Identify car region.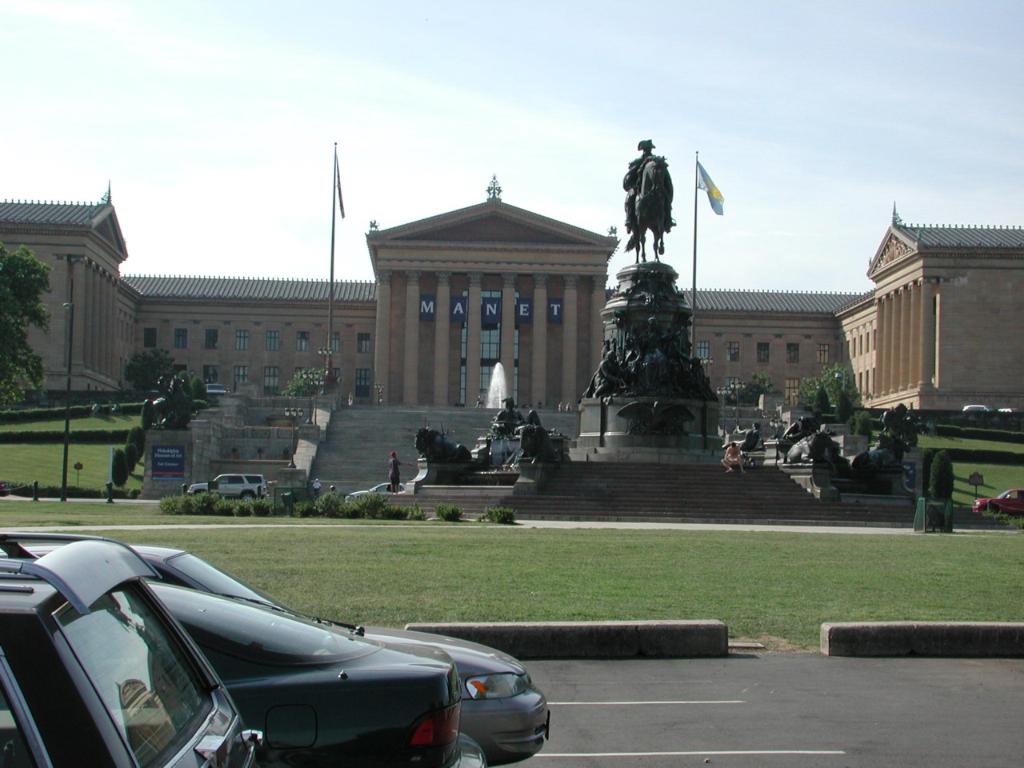
Region: 971/485/1023/514.
